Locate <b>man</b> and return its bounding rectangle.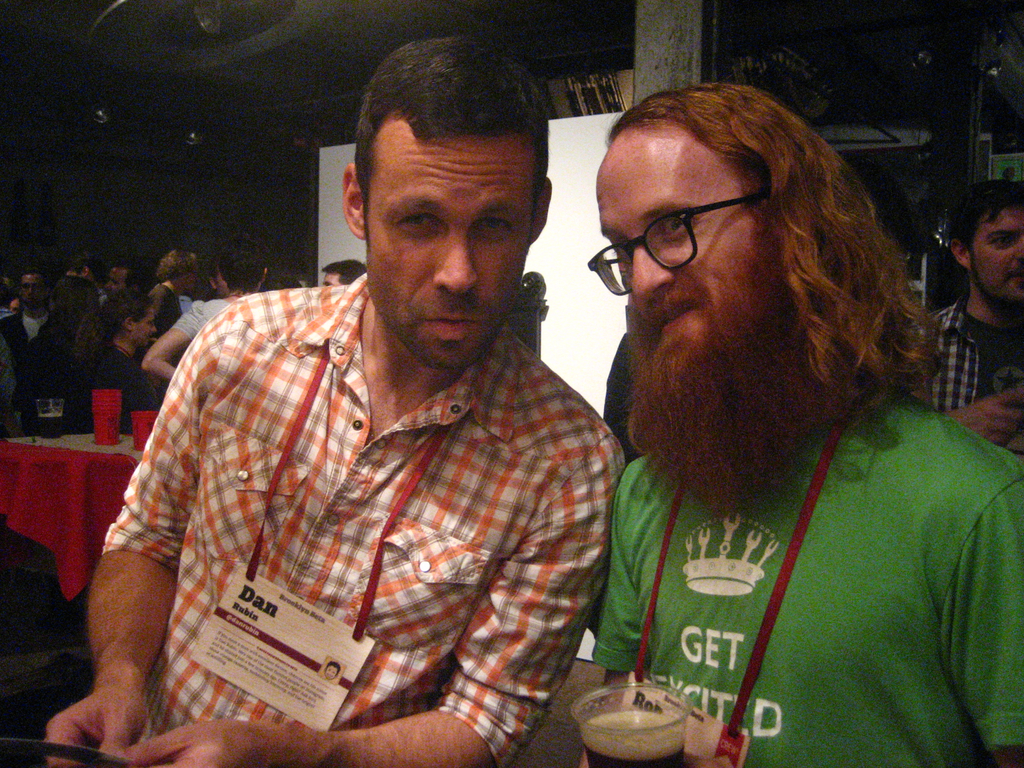
[916,180,1023,458].
